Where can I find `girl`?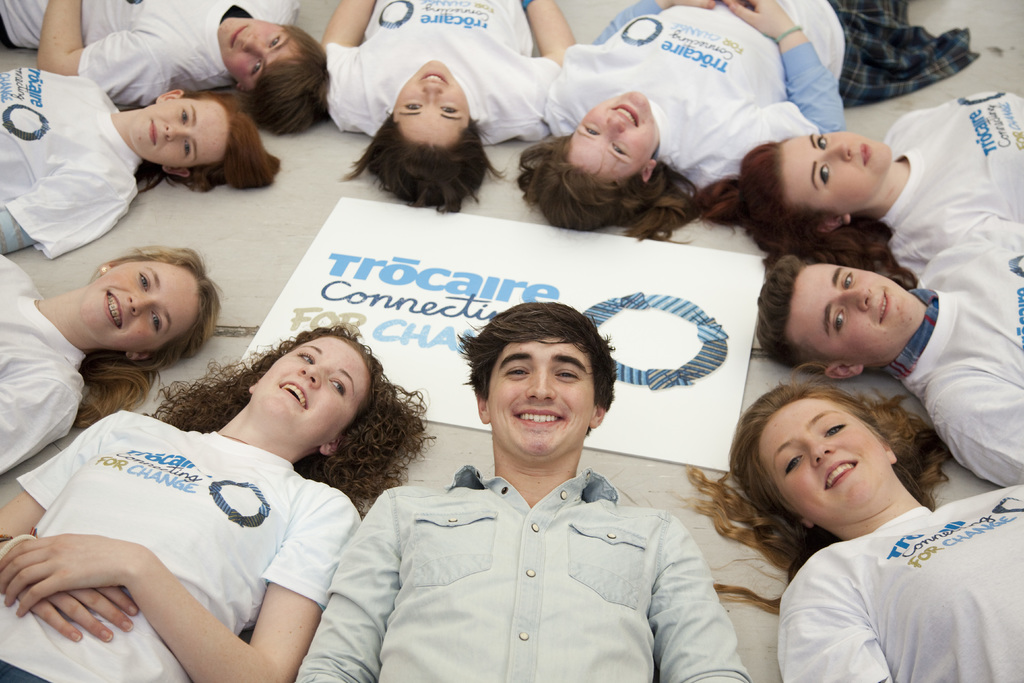
You can find it at <box>671,360,1018,682</box>.
